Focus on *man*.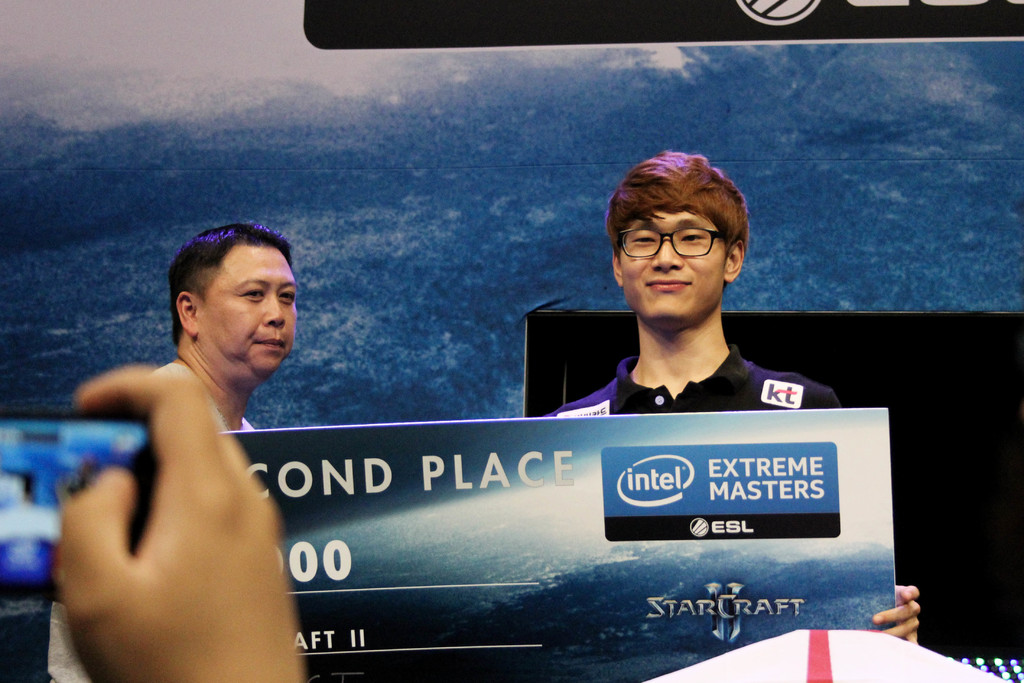
Focused at bbox=[156, 225, 316, 443].
